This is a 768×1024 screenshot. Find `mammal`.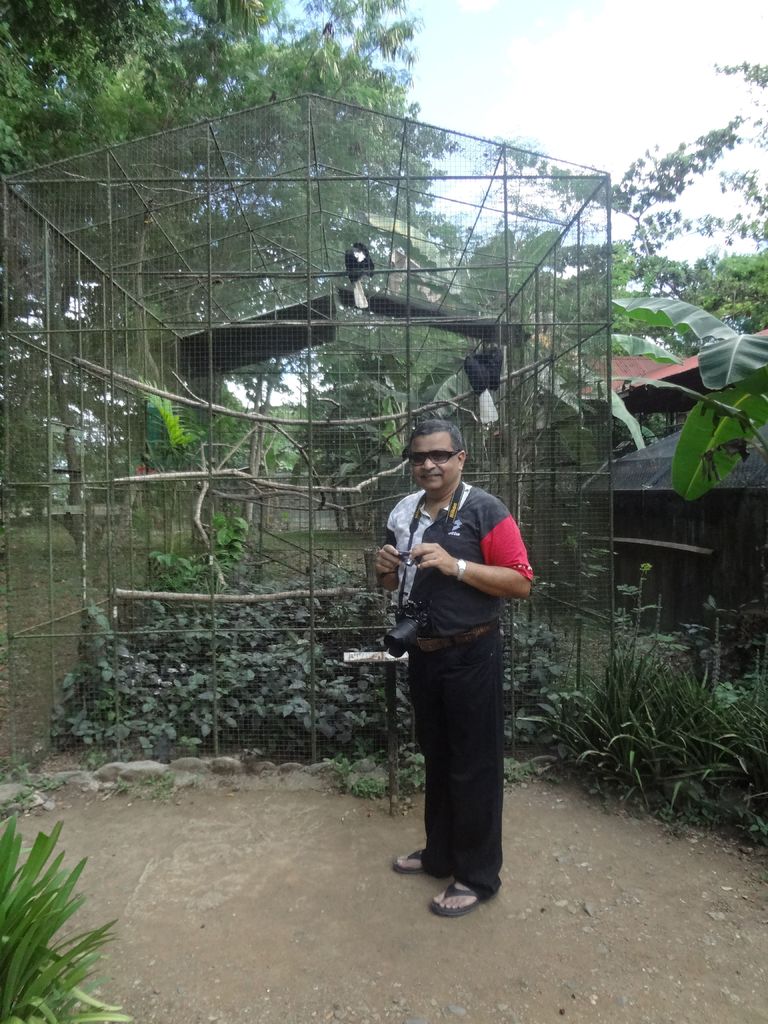
Bounding box: bbox=(372, 410, 538, 857).
